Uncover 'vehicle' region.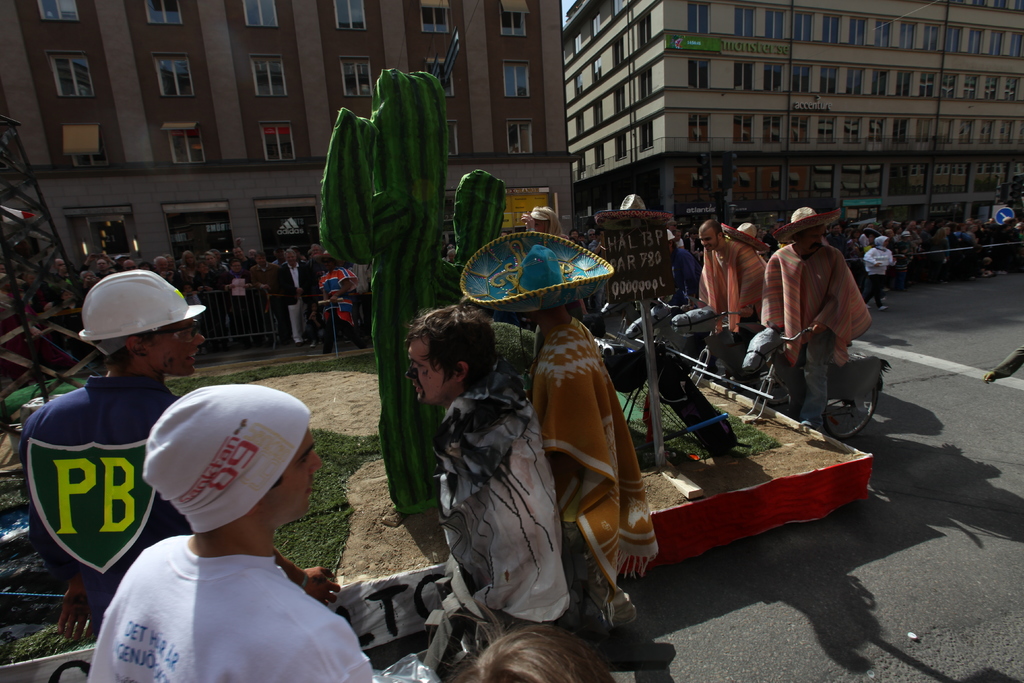
Uncovered: pyautogui.locateOnScreen(744, 326, 877, 444).
